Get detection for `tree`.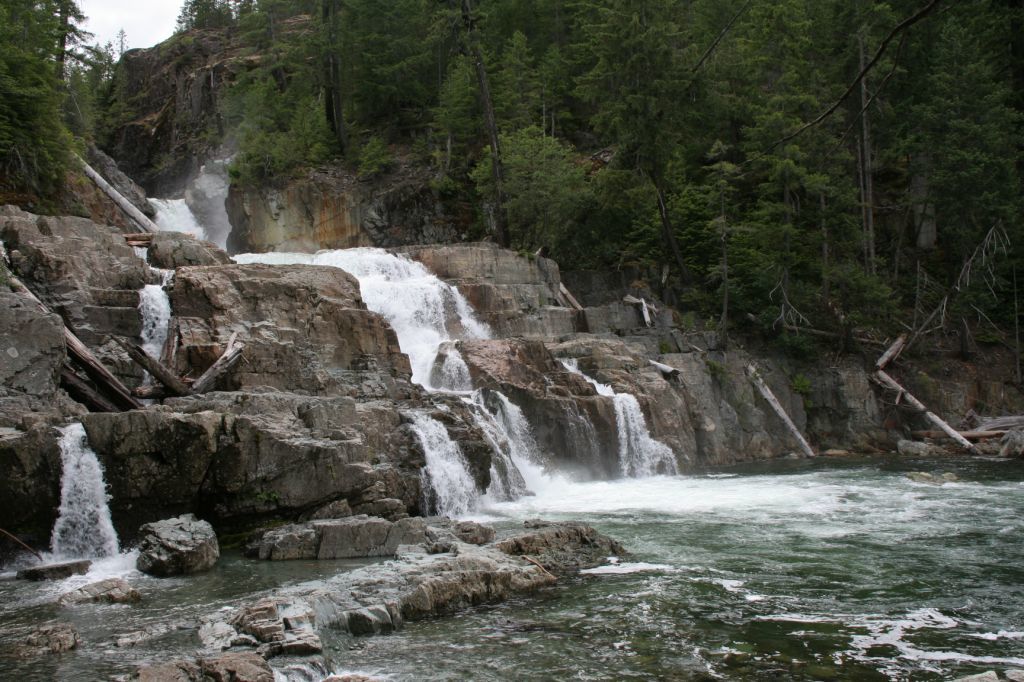
Detection: box=[708, 0, 816, 300].
